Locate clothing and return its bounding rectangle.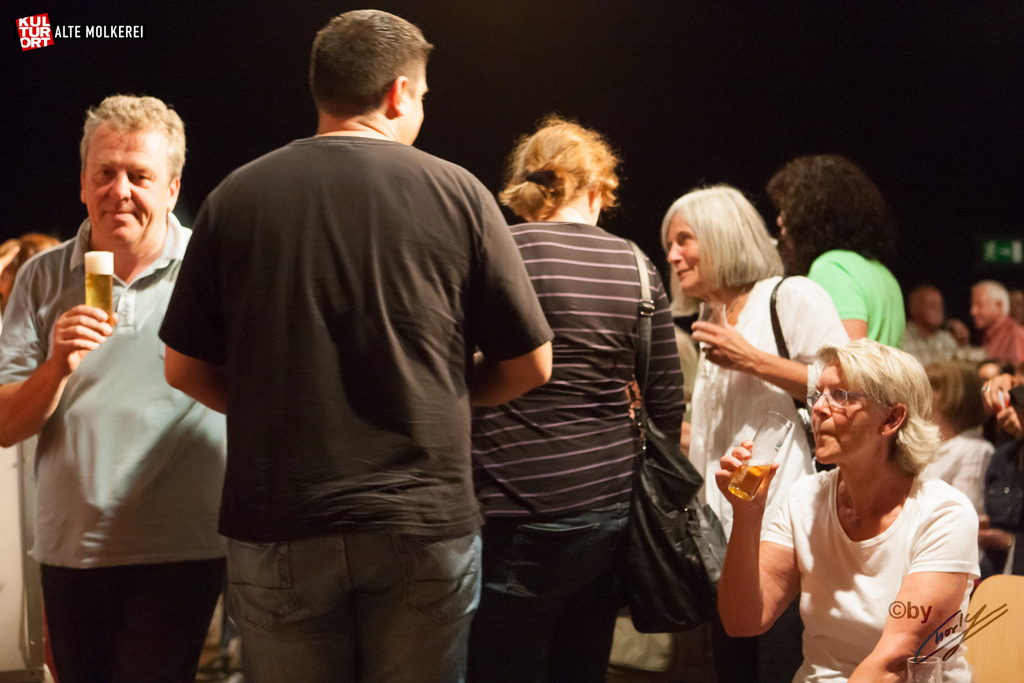
BBox(463, 211, 694, 682).
